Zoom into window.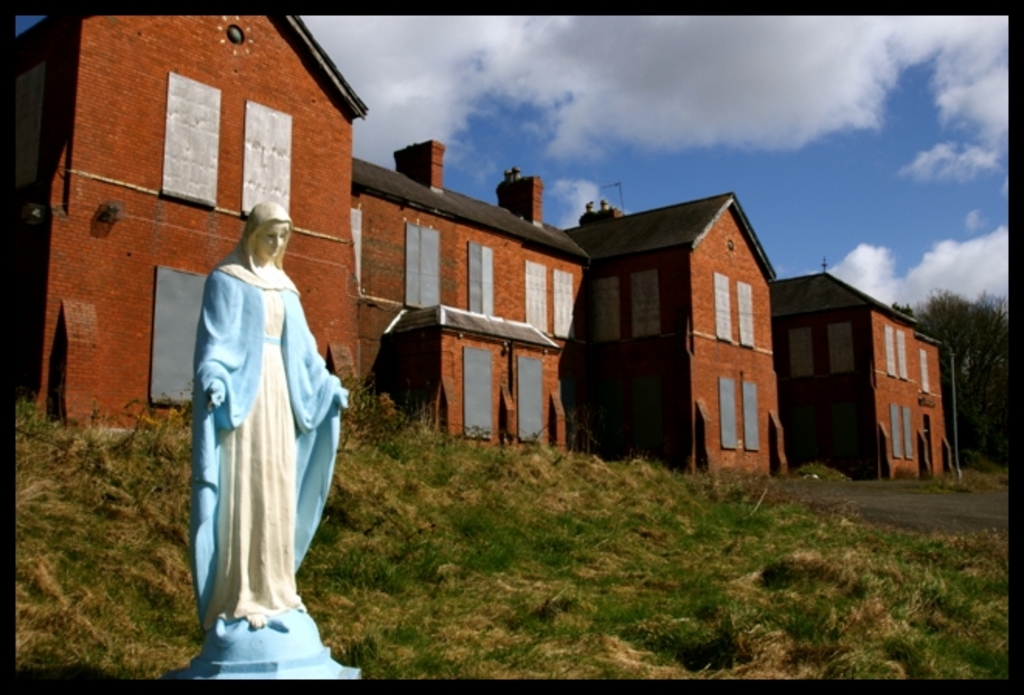
Zoom target: bbox=(737, 282, 757, 348).
